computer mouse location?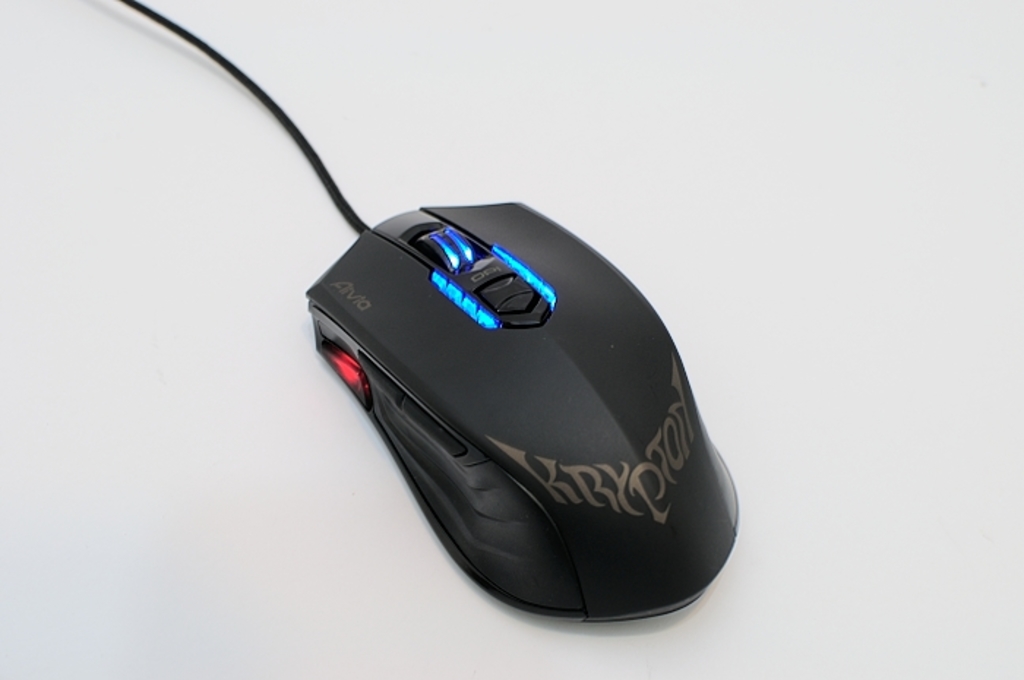
{"x1": 306, "y1": 200, "x2": 740, "y2": 623}
